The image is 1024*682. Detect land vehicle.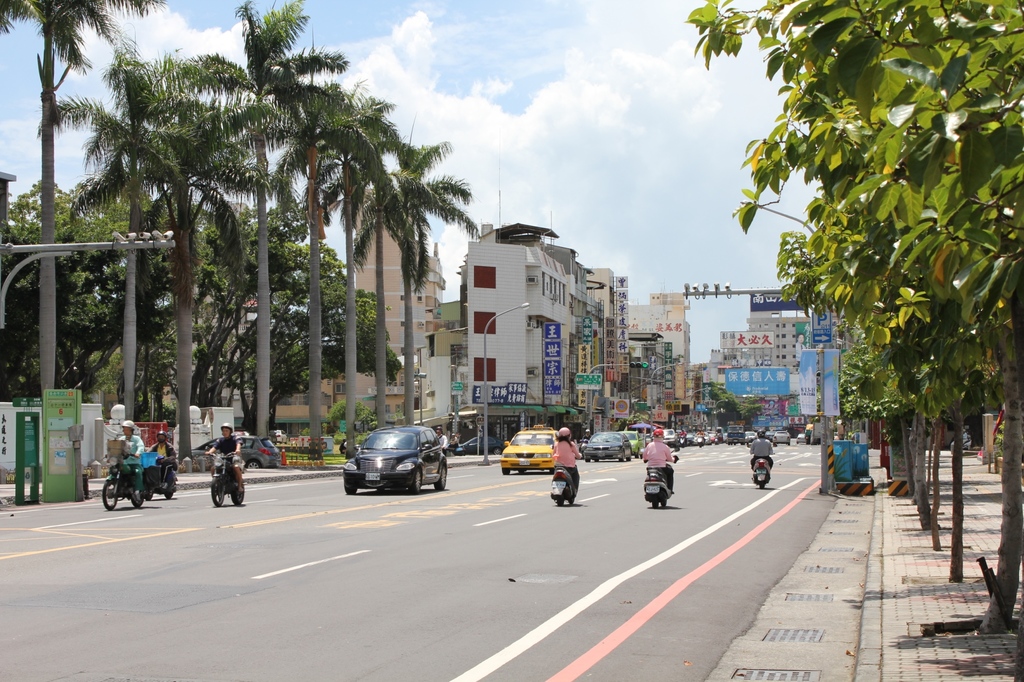
Detection: pyautogui.locateOnScreen(207, 449, 247, 507).
